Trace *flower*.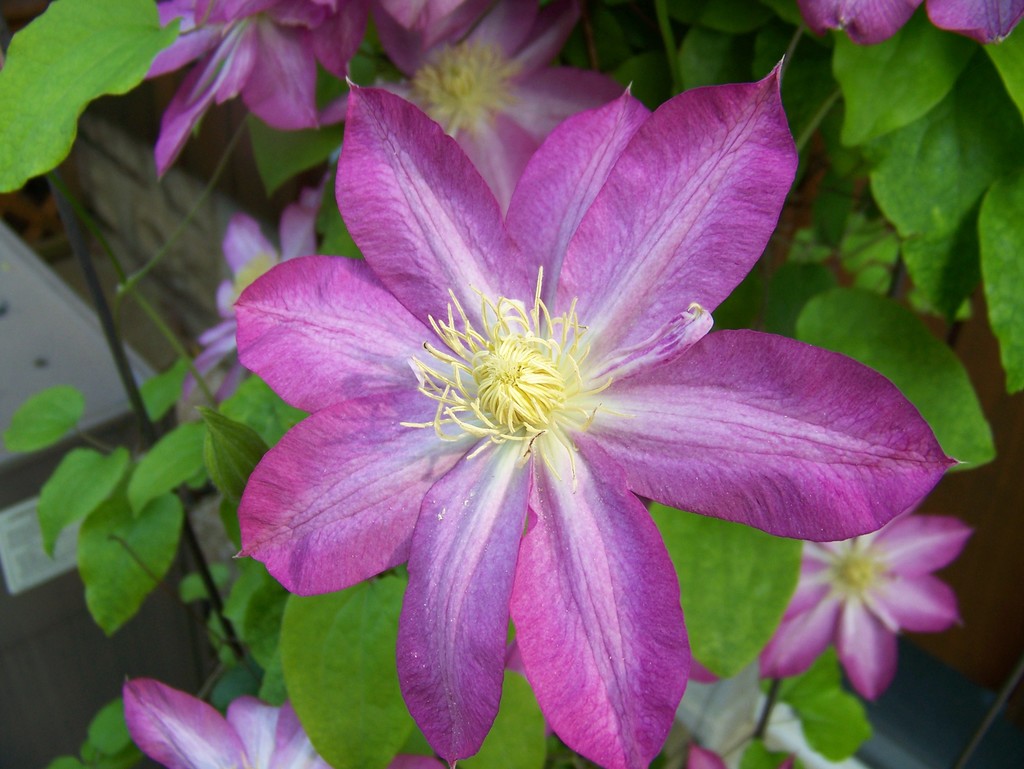
Traced to (left=121, top=674, right=330, bottom=768).
